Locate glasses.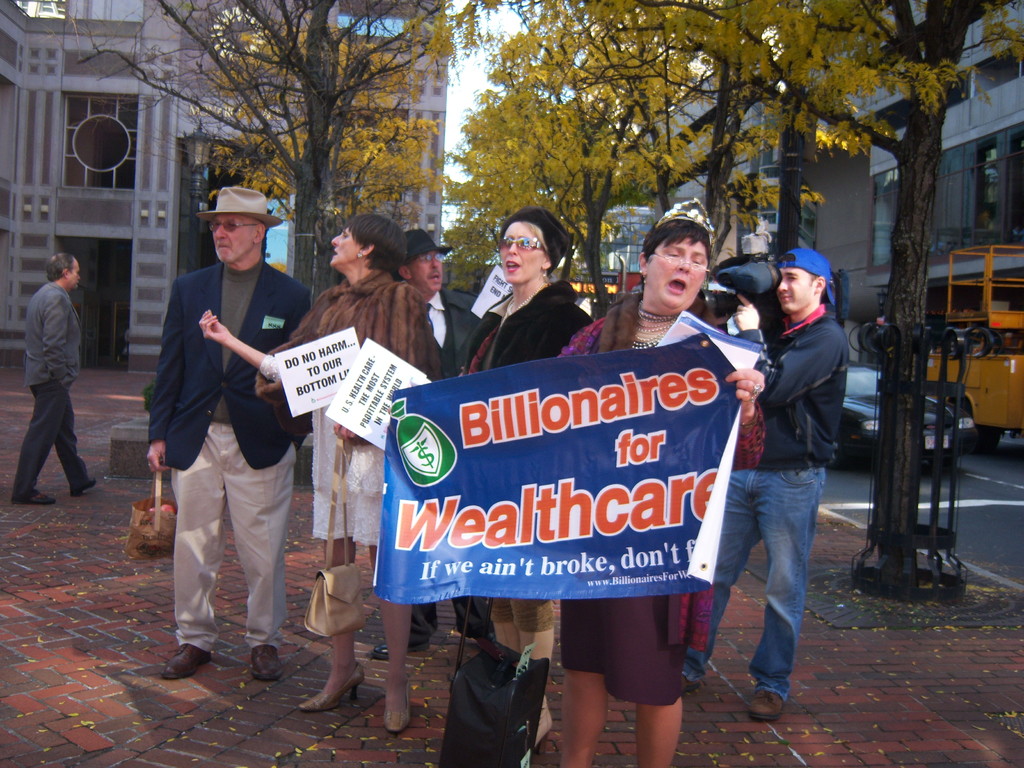
Bounding box: [left=207, top=220, right=259, bottom=236].
